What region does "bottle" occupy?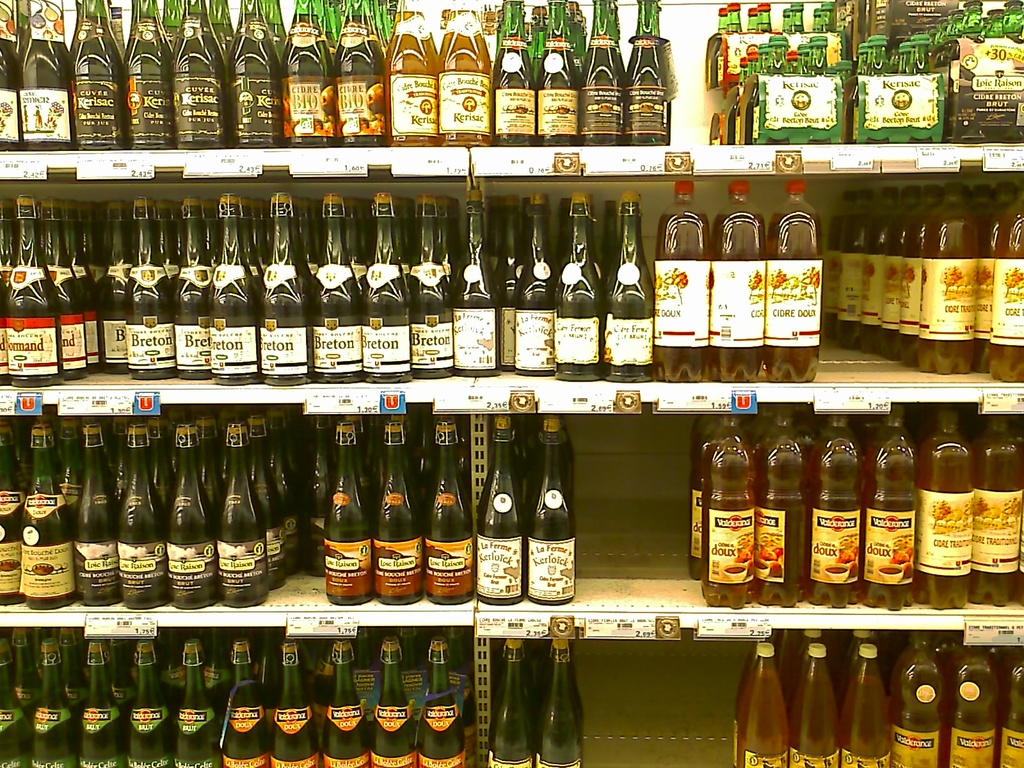
left=884, top=193, right=918, bottom=355.
